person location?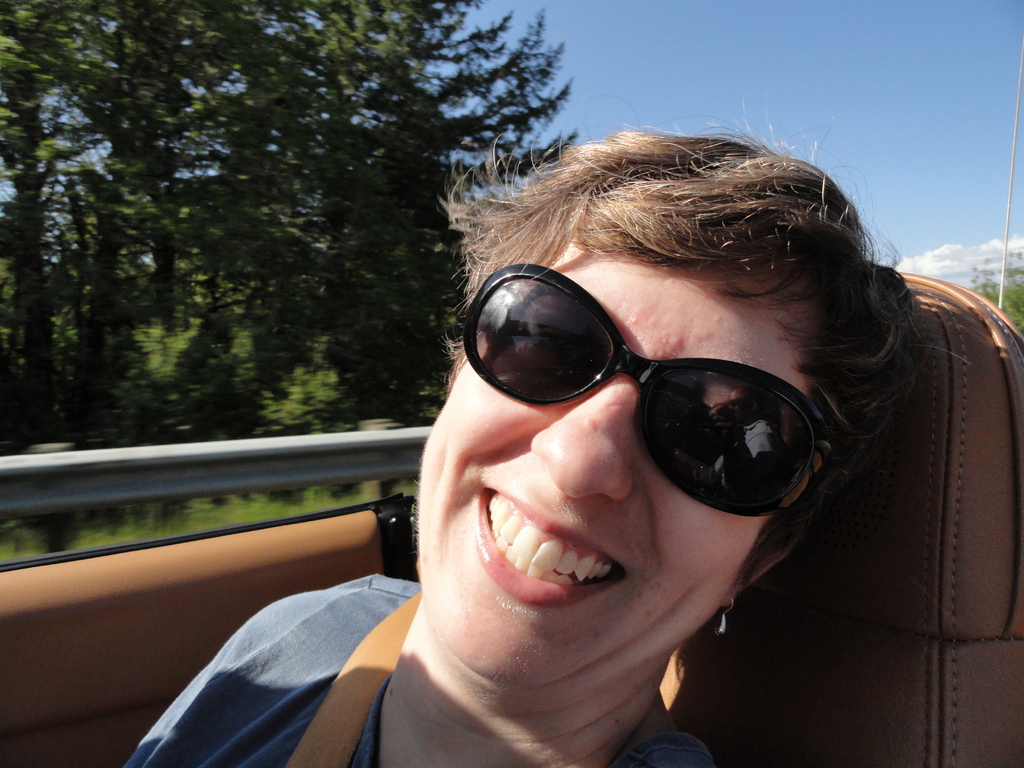
detection(123, 115, 964, 767)
